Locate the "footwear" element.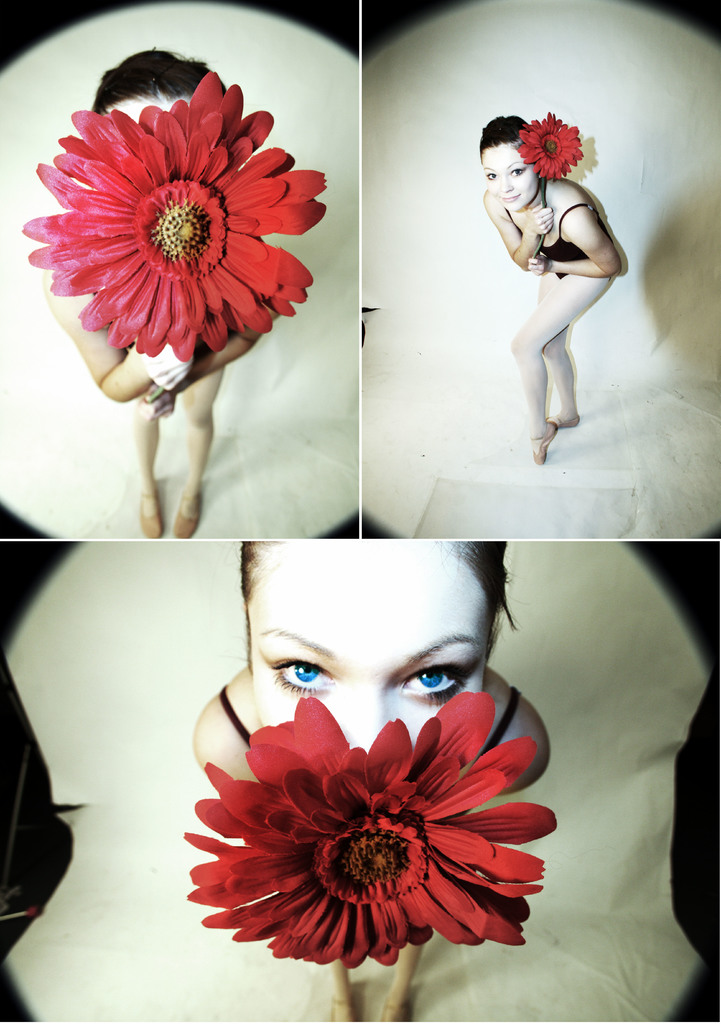
Element bbox: [left=139, top=491, right=158, bottom=536].
